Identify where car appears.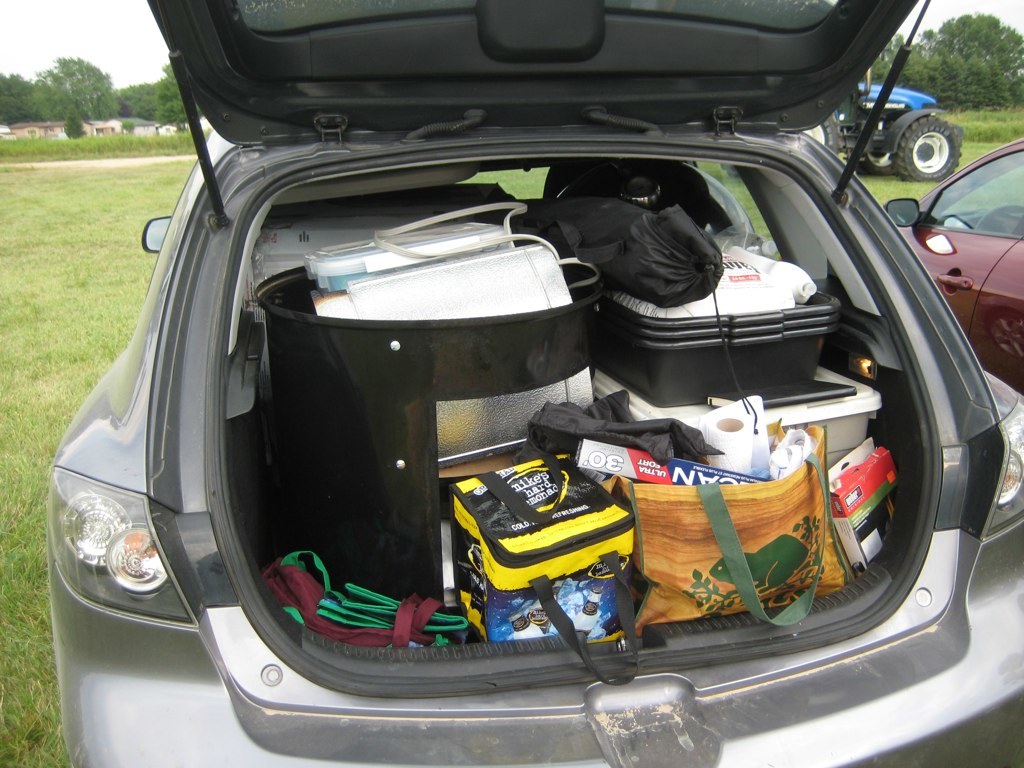
Appears at [x1=68, y1=0, x2=948, y2=766].
